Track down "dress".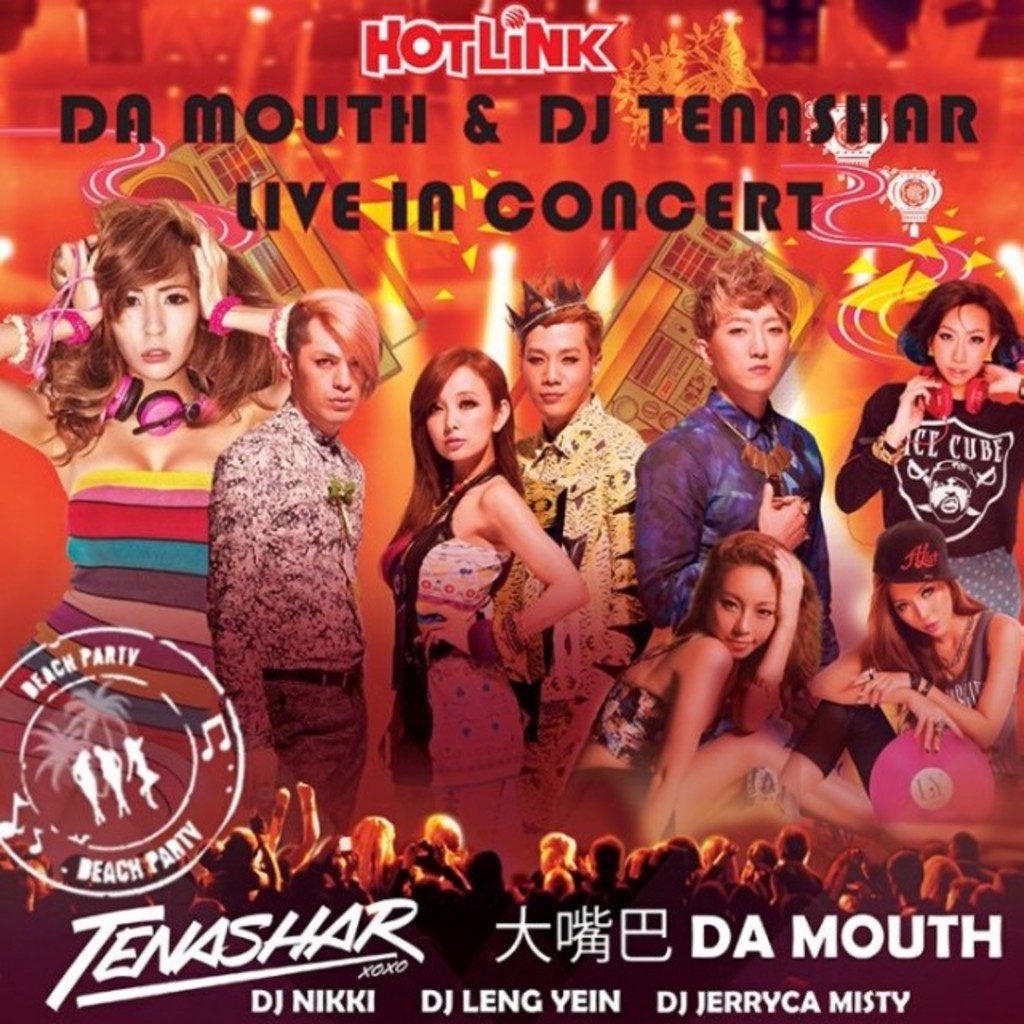
Tracked to box=[379, 522, 523, 784].
